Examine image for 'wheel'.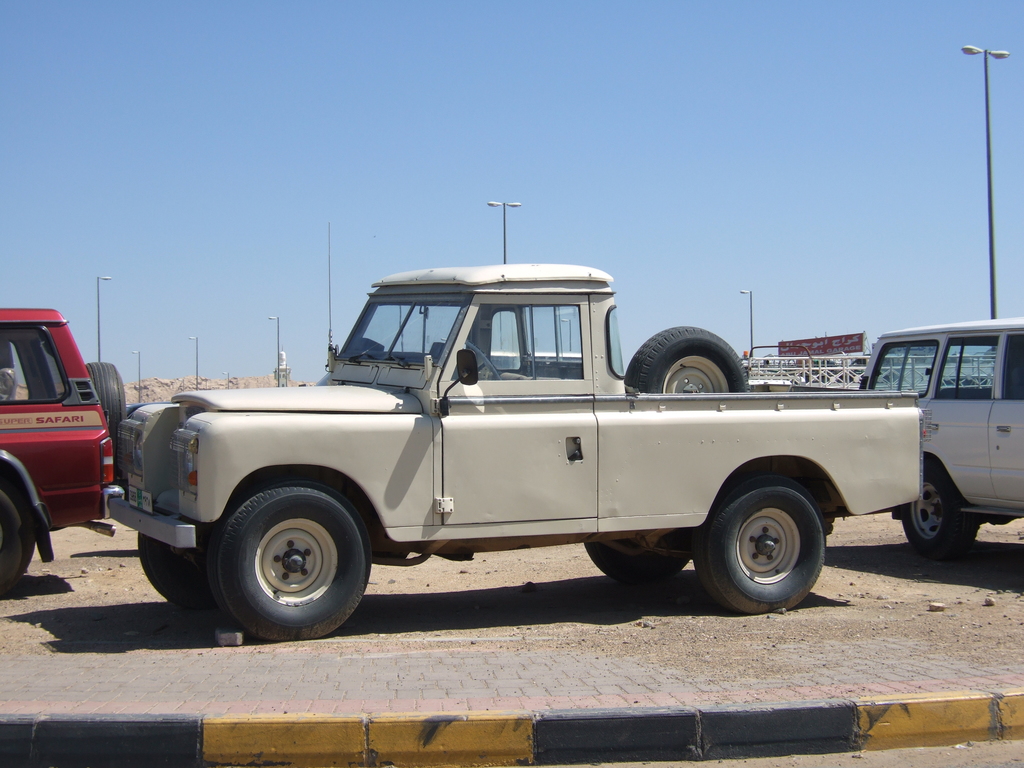
Examination result: <bbox>627, 323, 756, 393</bbox>.
